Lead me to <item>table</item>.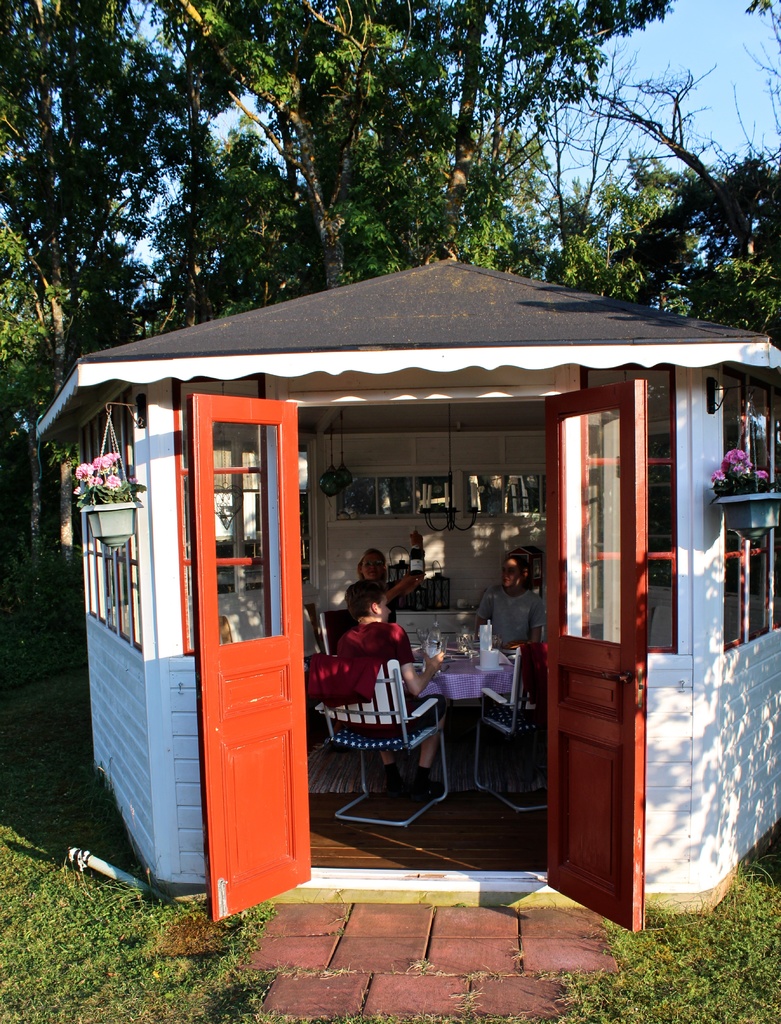
Lead to Rect(409, 653, 521, 753).
